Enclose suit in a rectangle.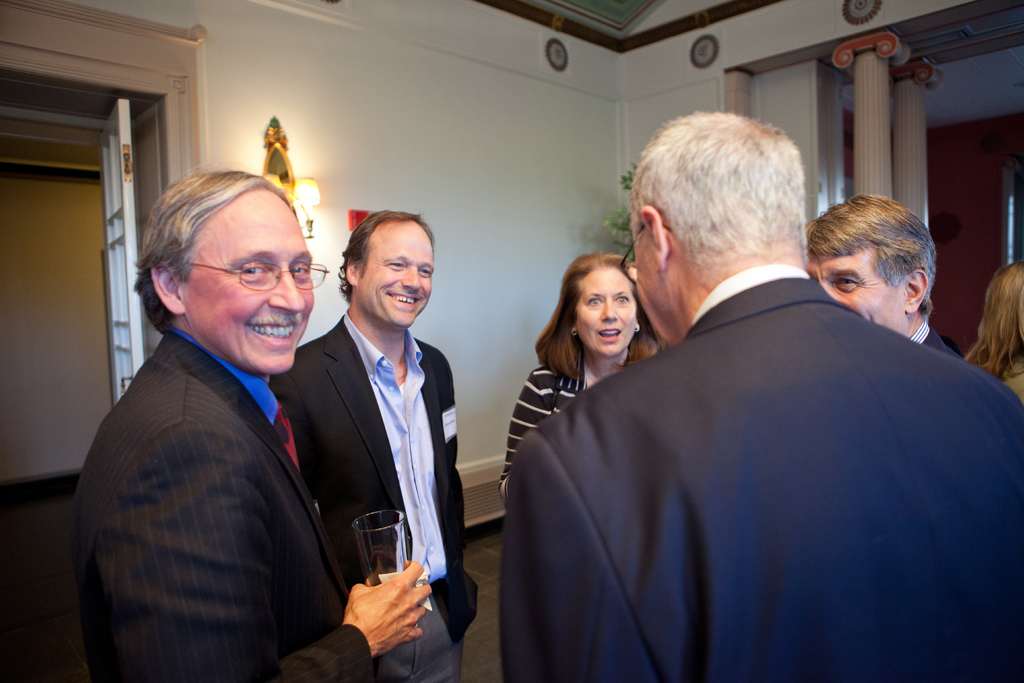
(284, 218, 467, 659).
